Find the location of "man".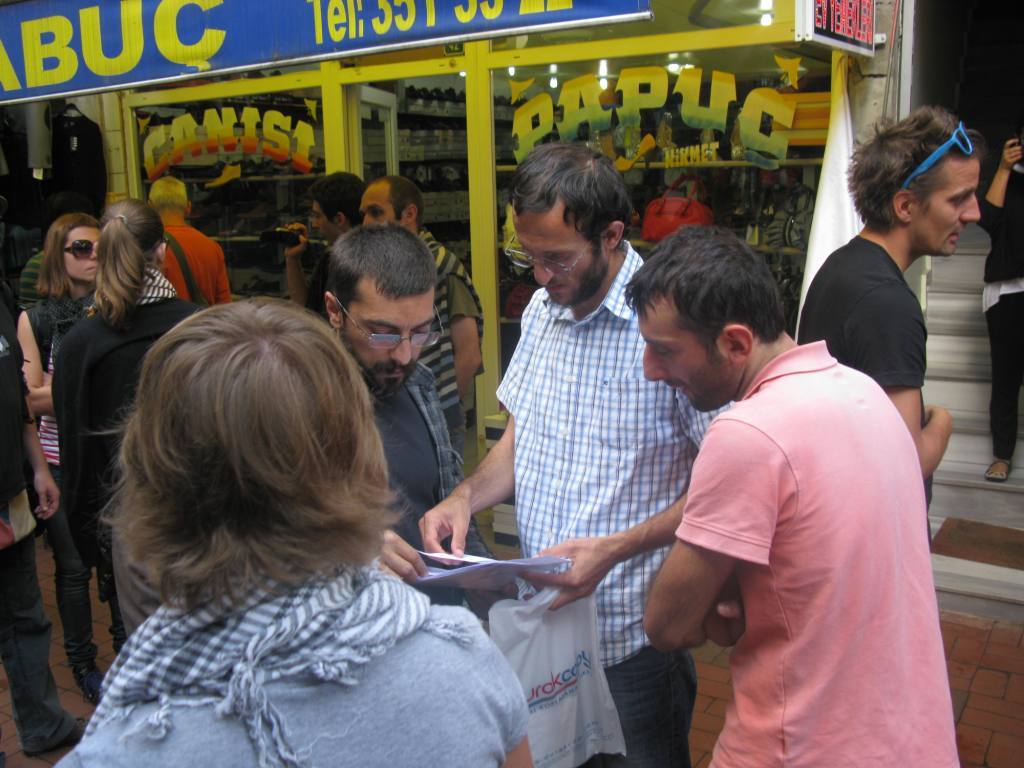
Location: (410,136,738,767).
